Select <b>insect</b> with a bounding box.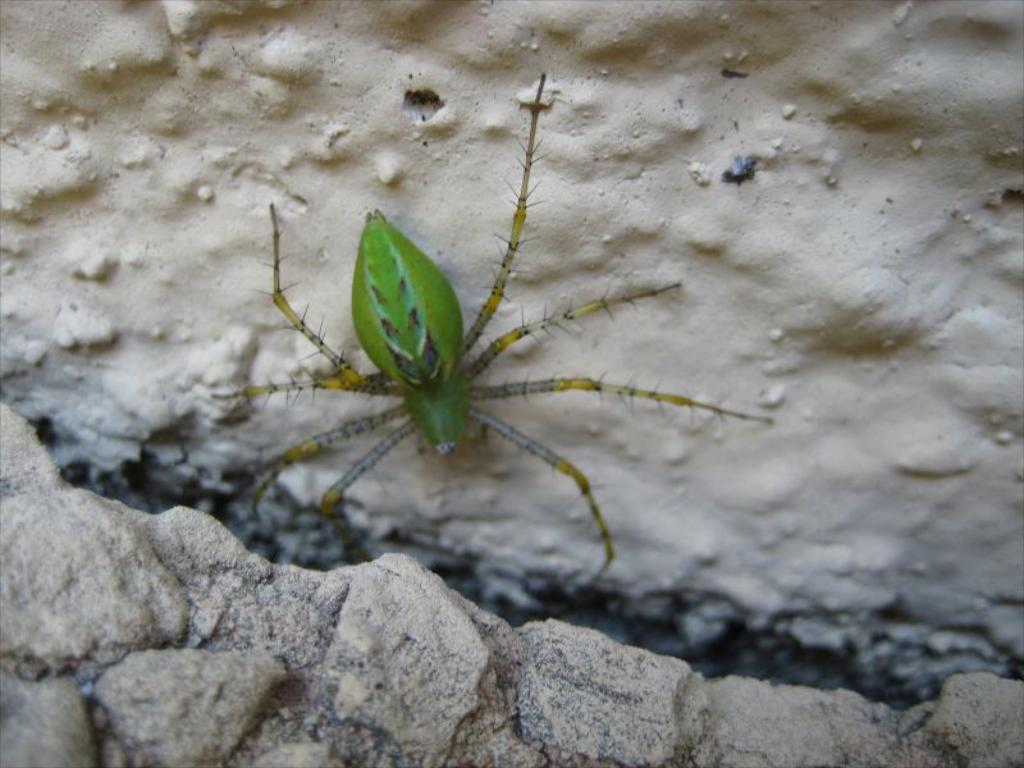
select_region(224, 69, 792, 640).
